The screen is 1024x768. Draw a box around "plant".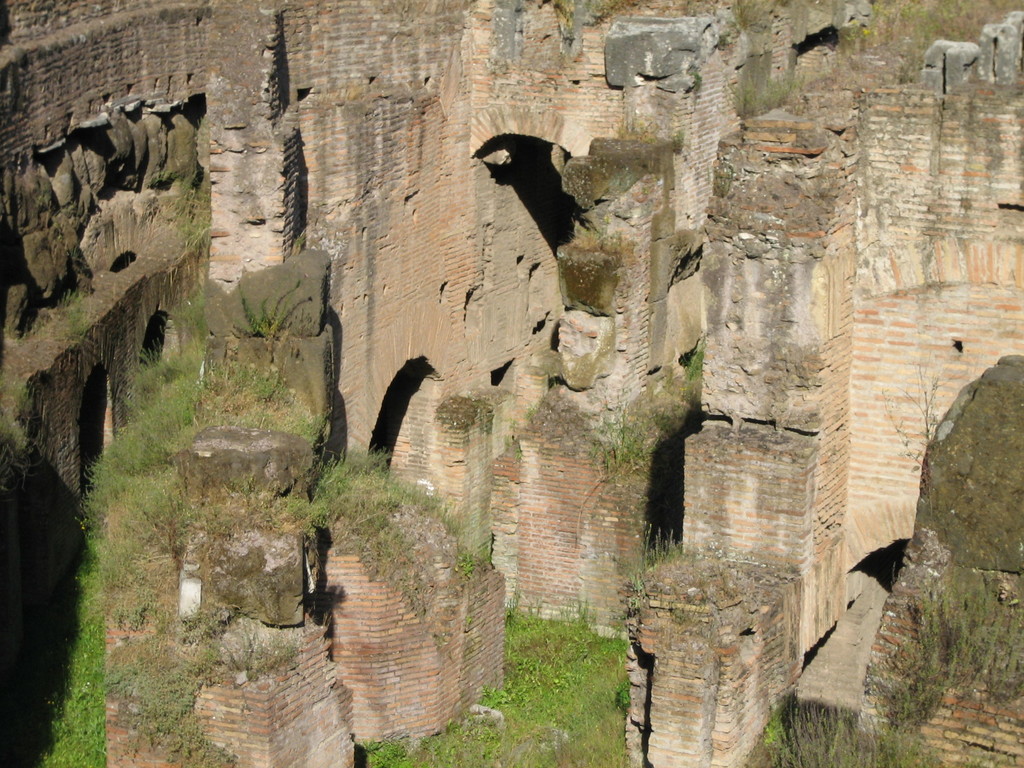
(358,589,627,767).
